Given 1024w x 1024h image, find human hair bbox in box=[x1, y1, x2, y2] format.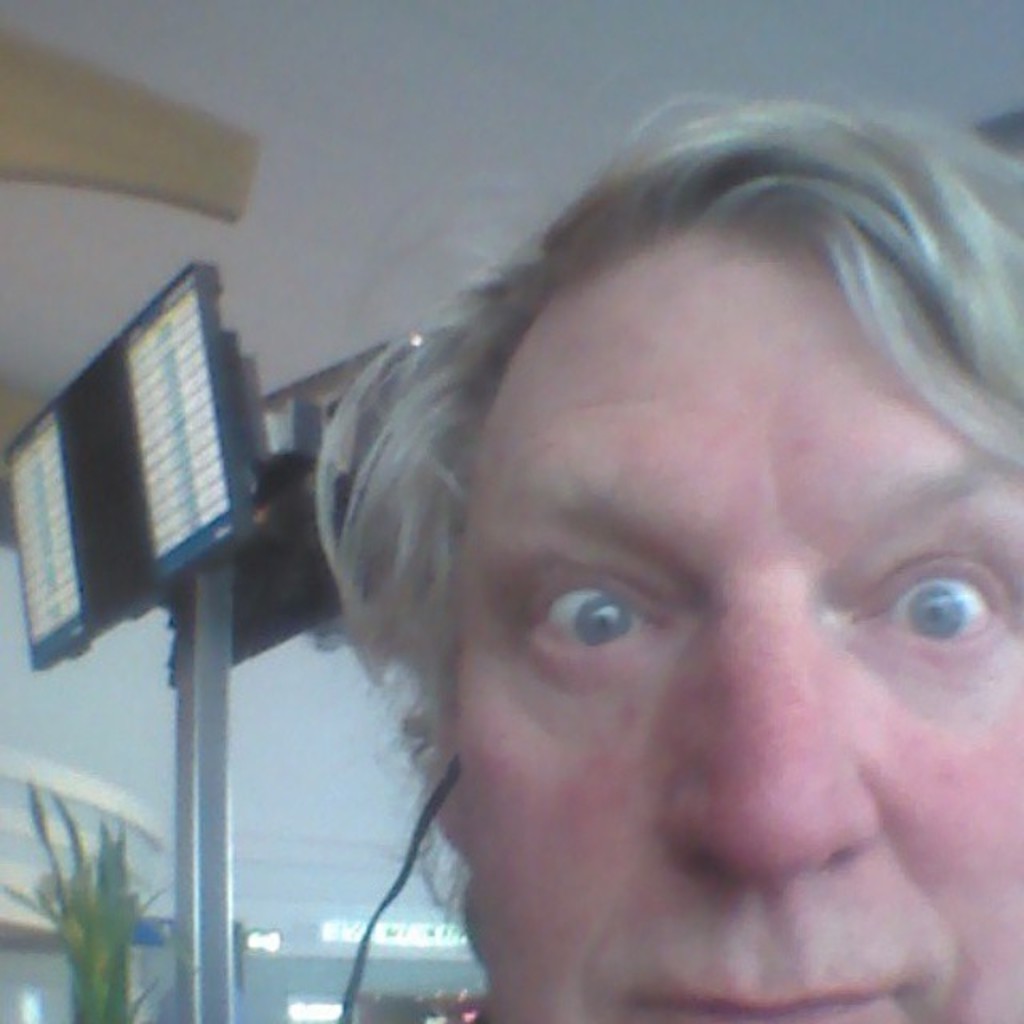
box=[315, 94, 1022, 870].
